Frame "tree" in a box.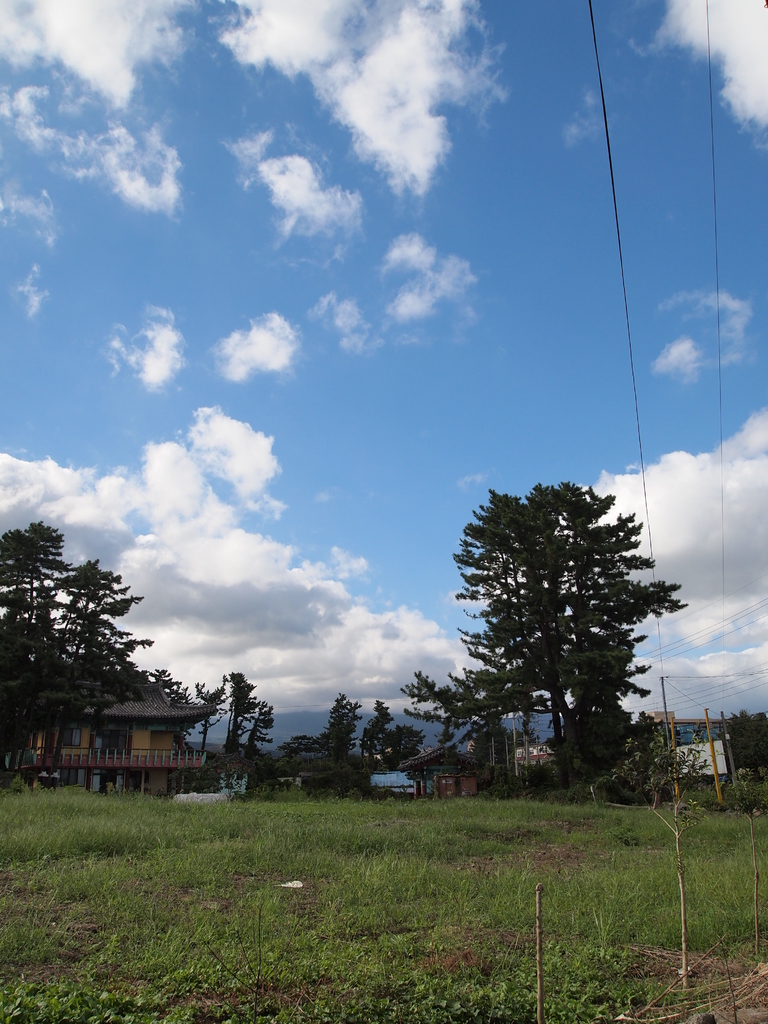
240,703,278,762.
